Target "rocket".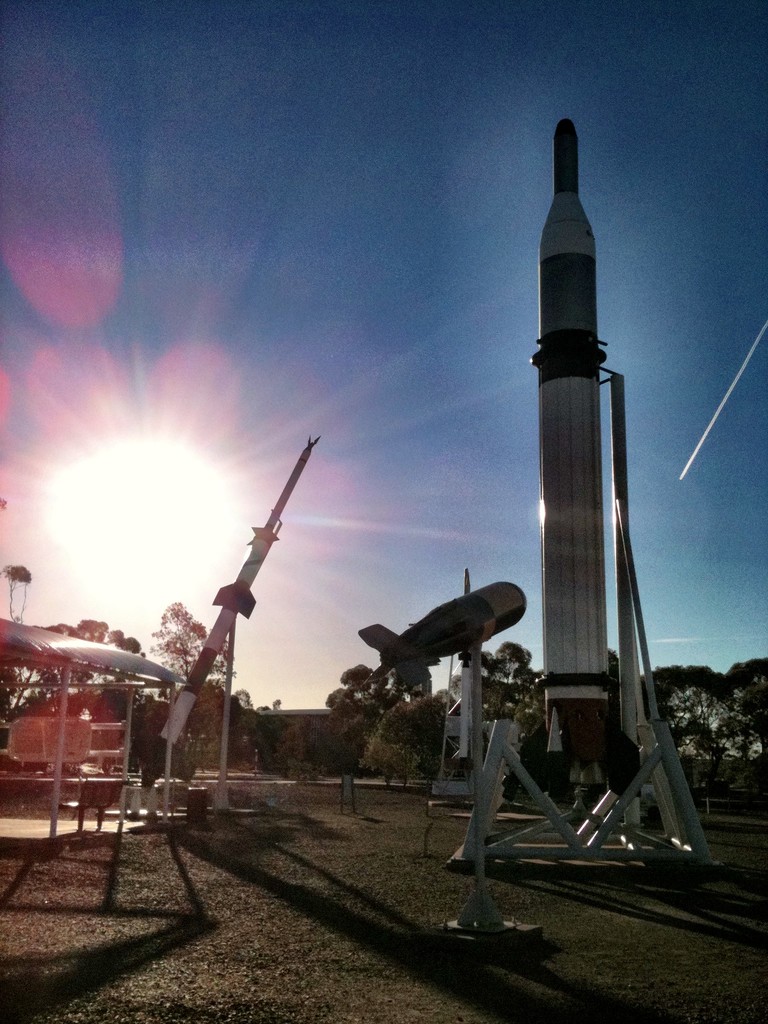
Target region: crop(460, 569, 483, 758).
